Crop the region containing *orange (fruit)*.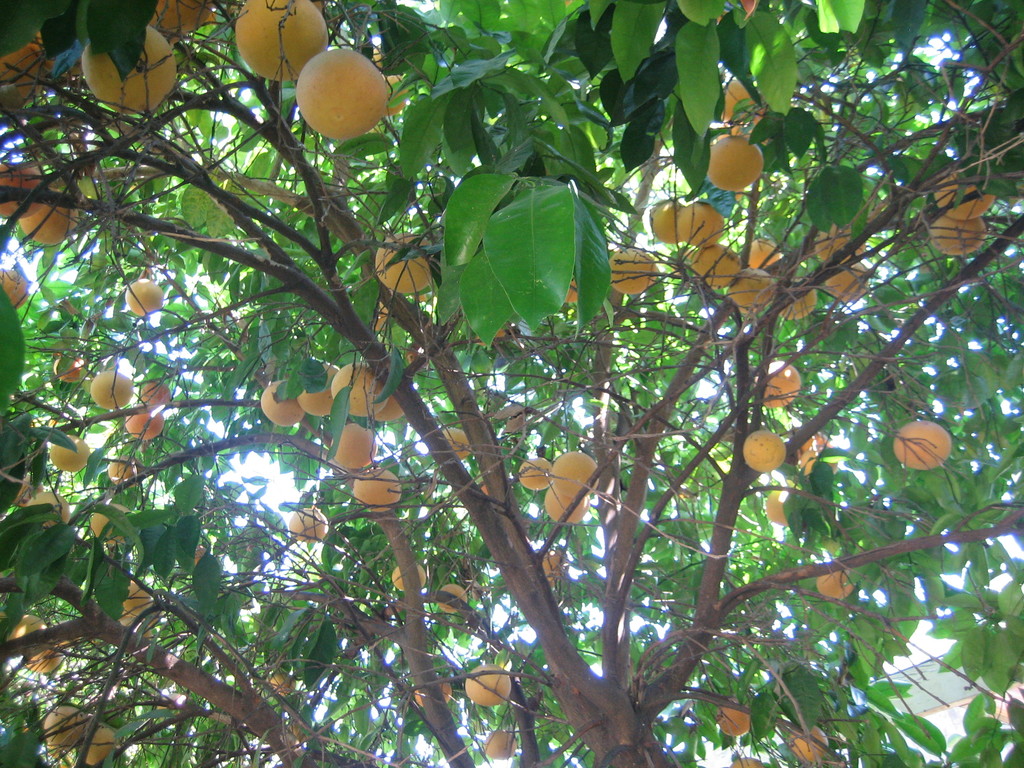
Crop region: l=307, t=371, r=330, b=413.
